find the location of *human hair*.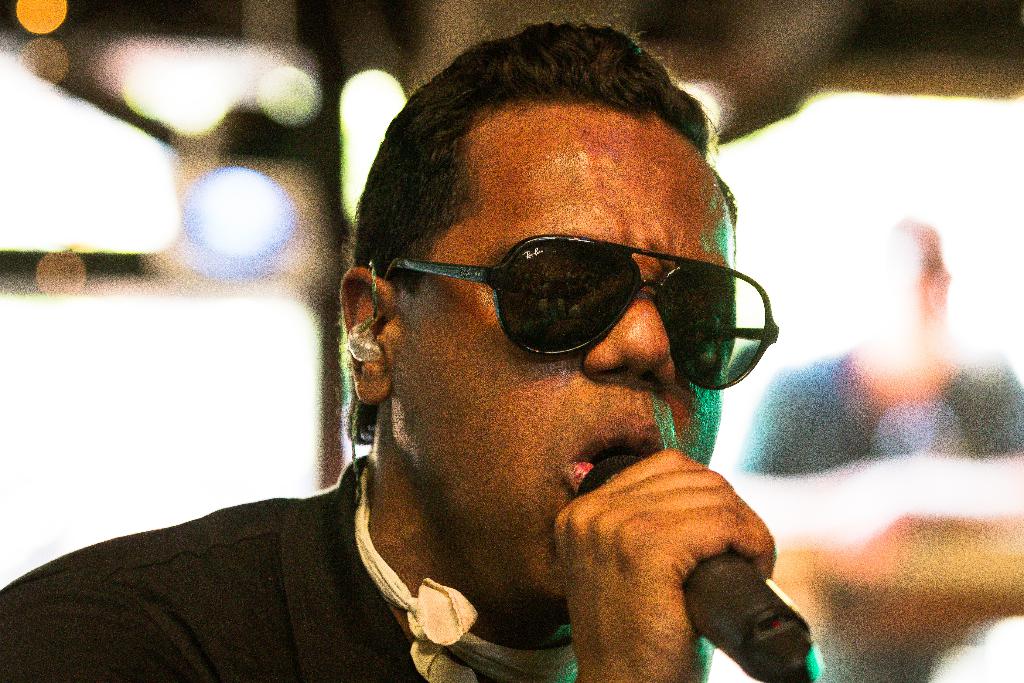
Location: bbox(362, 31, 764, 390).
